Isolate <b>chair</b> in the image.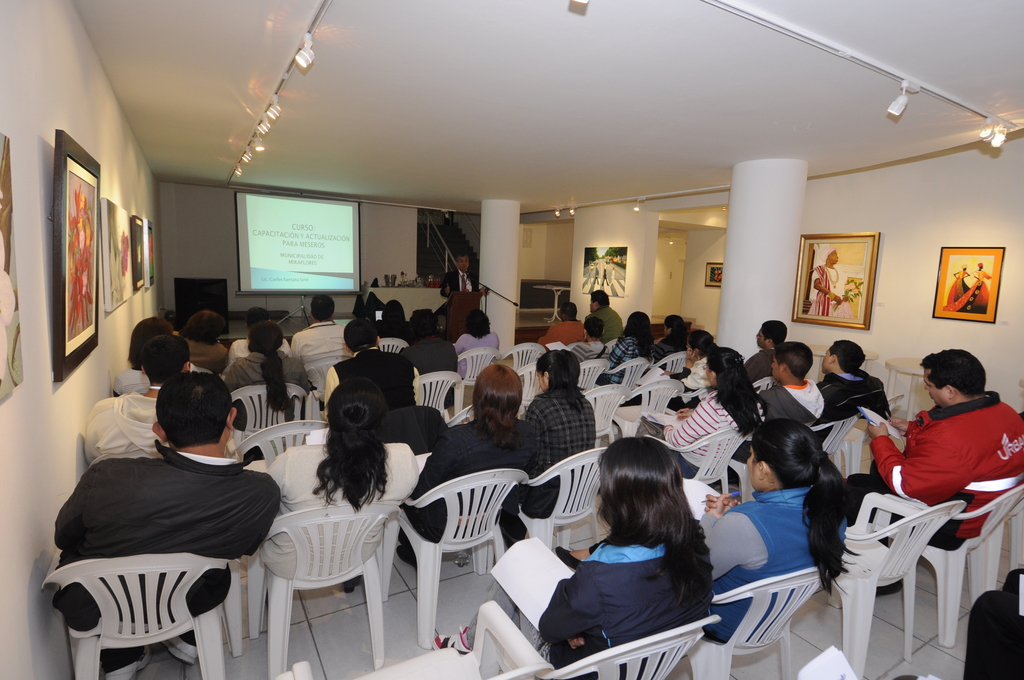
Isolated region: pyautogui.locateOnScreen(605, 355, 643, 378).
